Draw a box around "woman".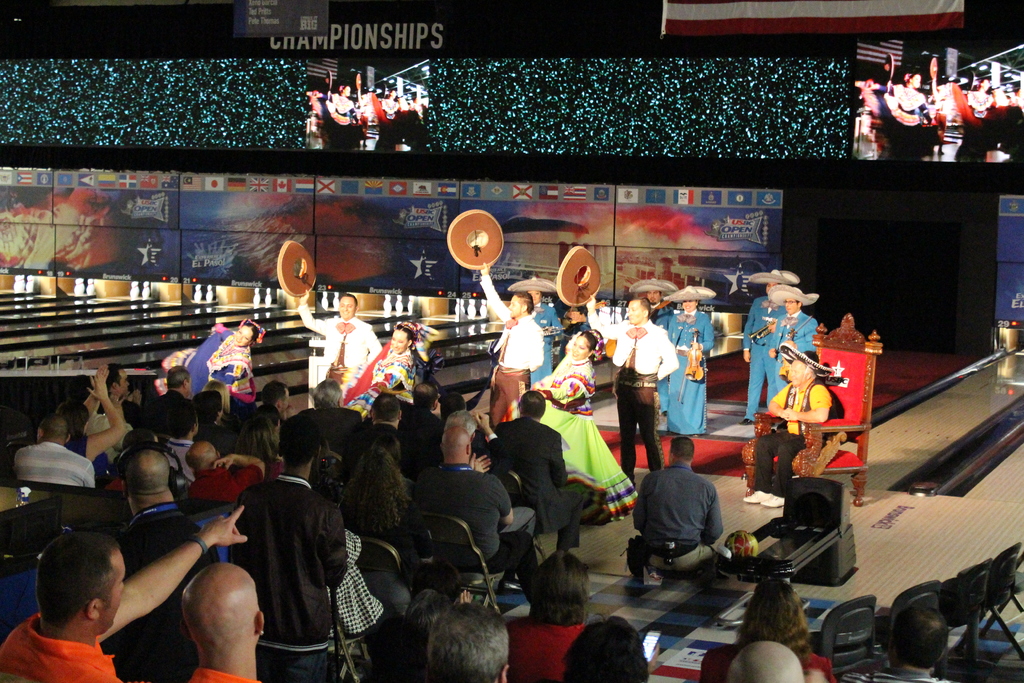
(319, 85, 365, 149).
